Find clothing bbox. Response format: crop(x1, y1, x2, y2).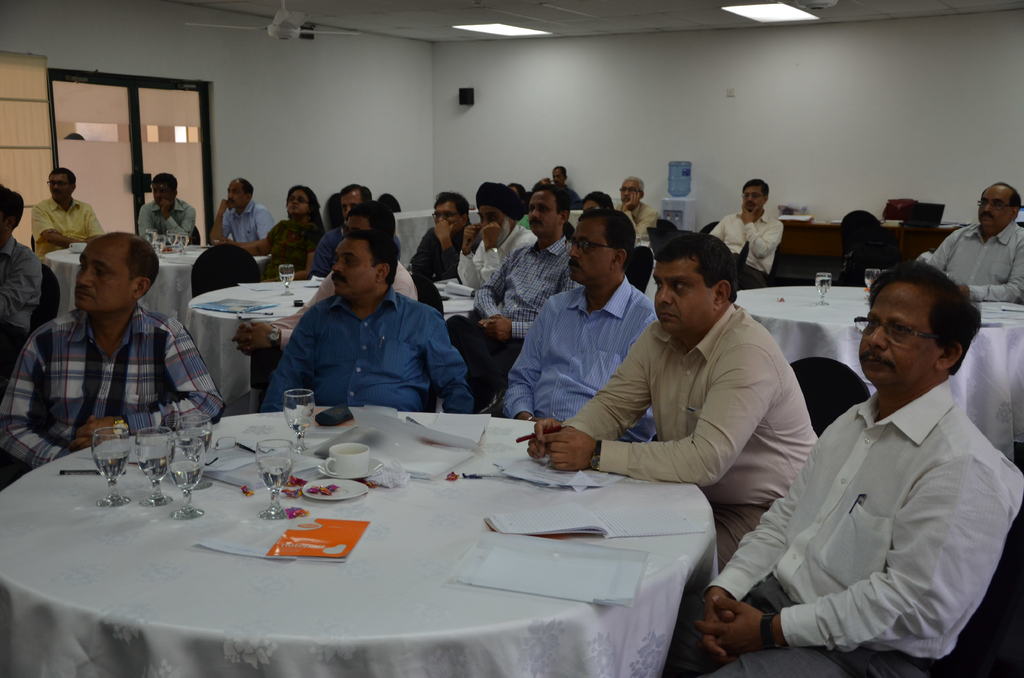
crop(388, 268, 420, 299).
